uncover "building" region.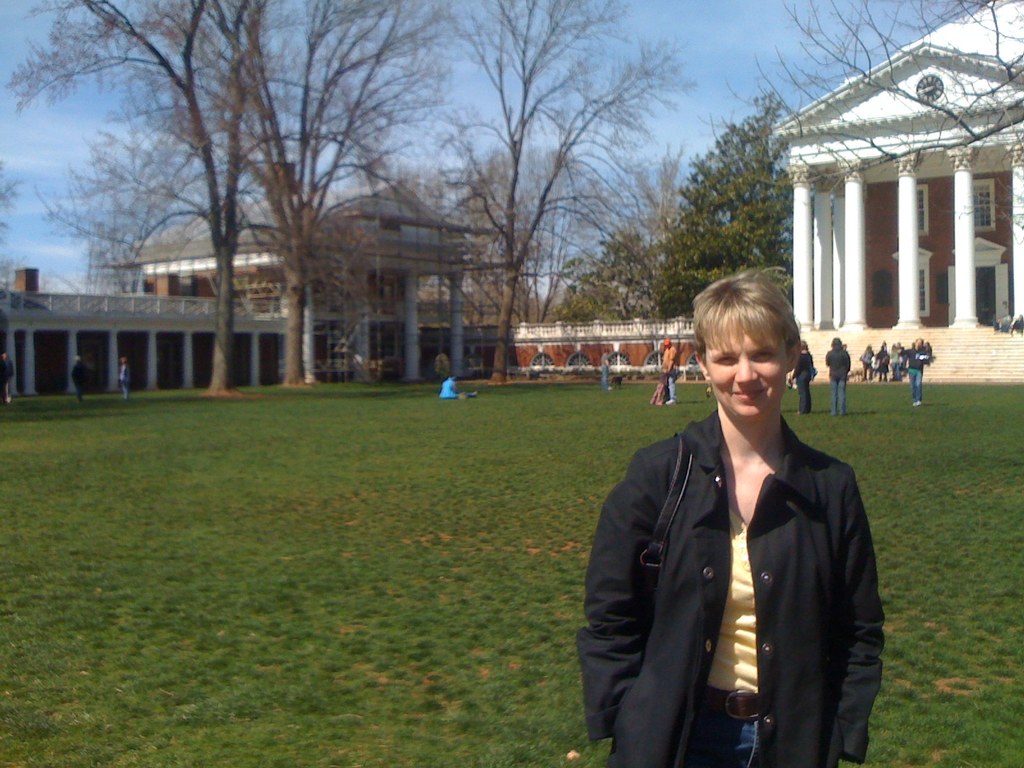
Uncovered: 781:0:1023:328.
